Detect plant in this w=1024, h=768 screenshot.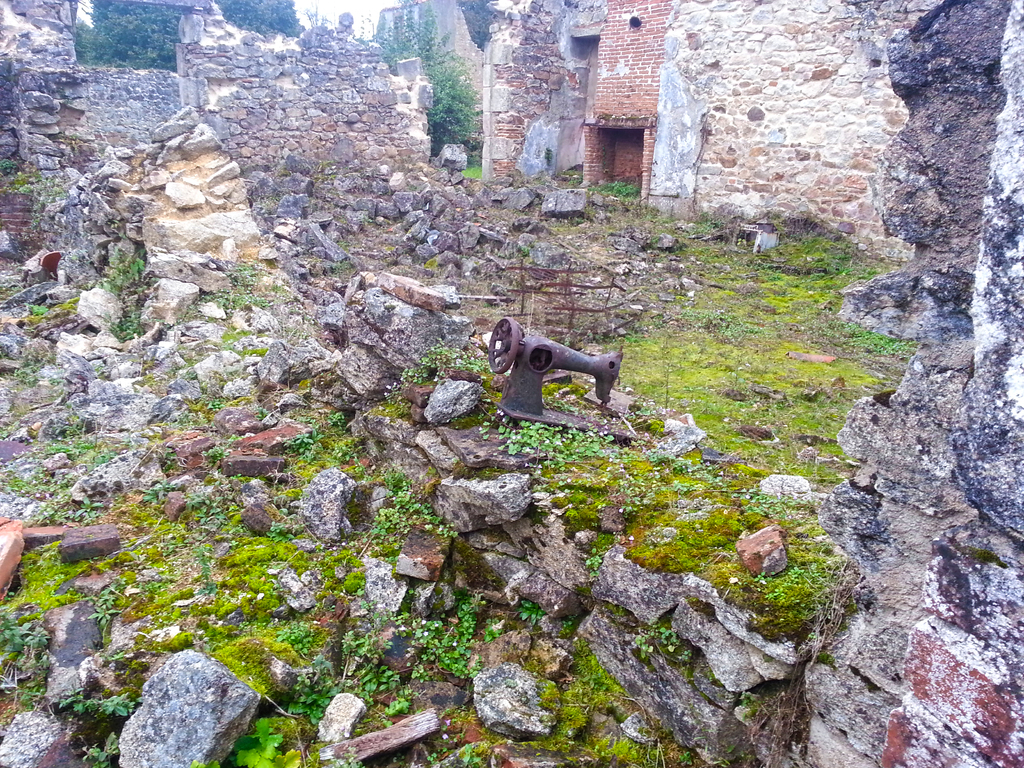
Detection: (x1=70, y1=483, x2=115, y2=525).
